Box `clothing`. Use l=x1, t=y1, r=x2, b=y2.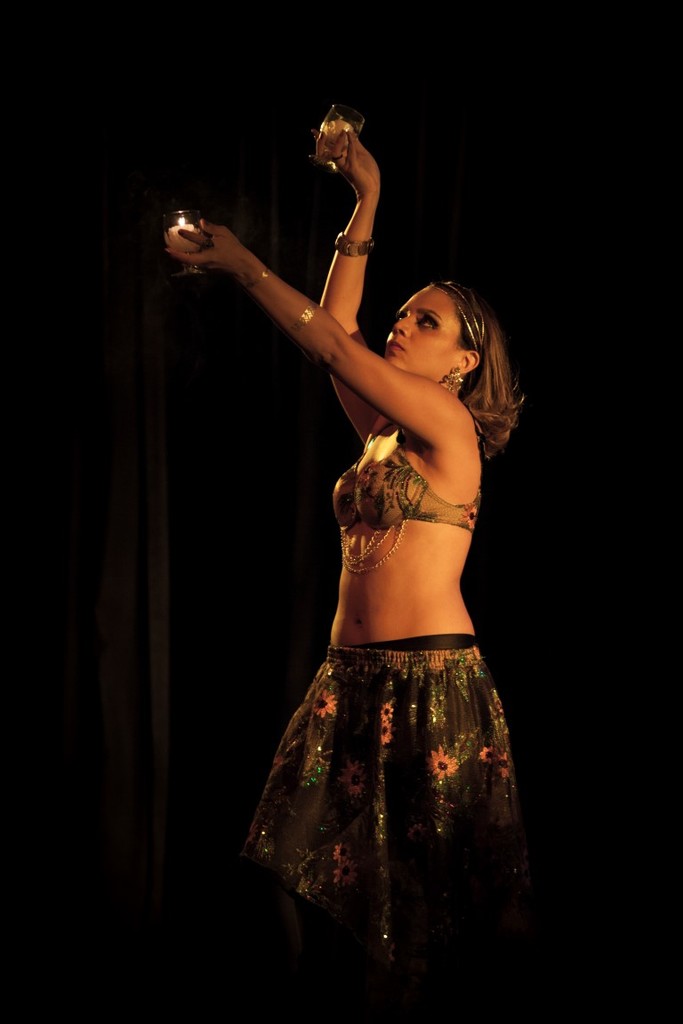
l=274, t=324, r=521, b=840.
